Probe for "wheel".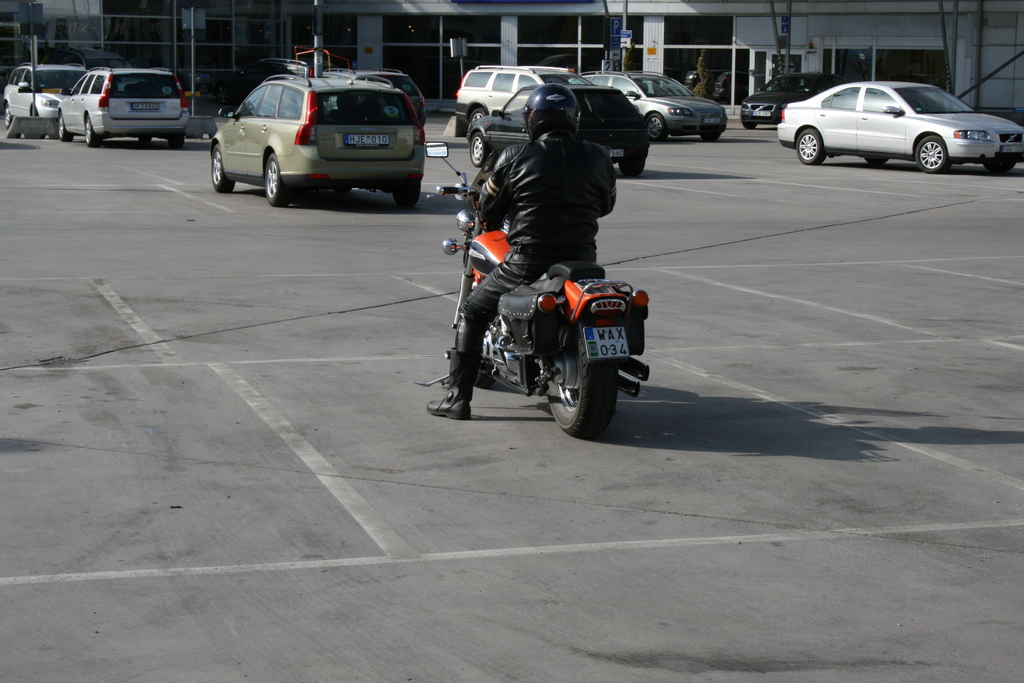
Probe result: x1=142, y1=134, x2=150, y2=147.
